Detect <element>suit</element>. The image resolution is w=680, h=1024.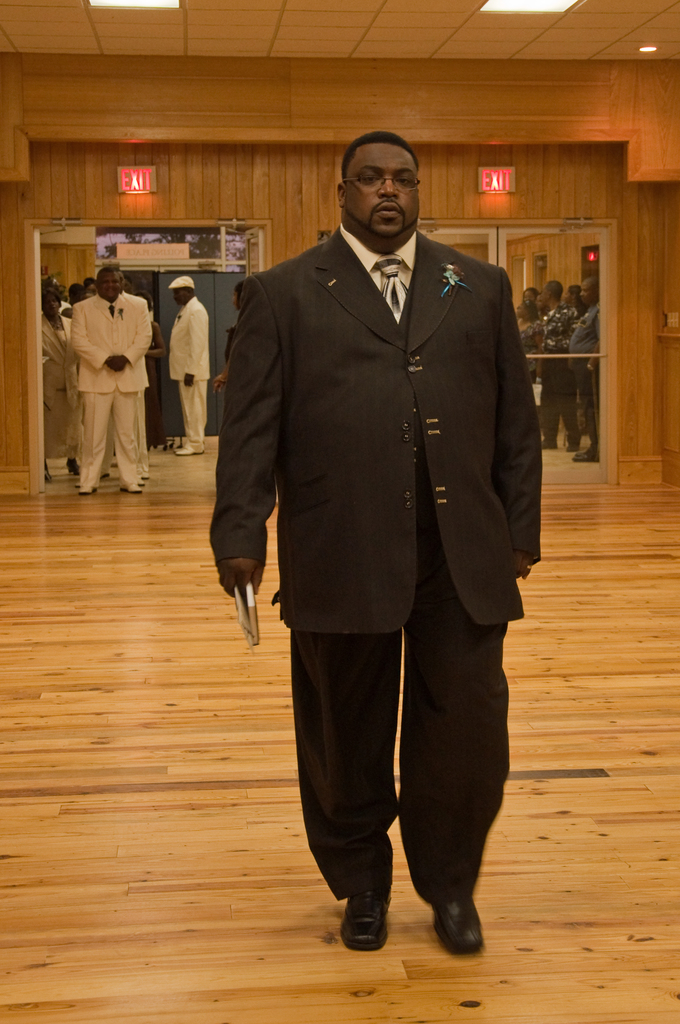
534:311:564:433.
